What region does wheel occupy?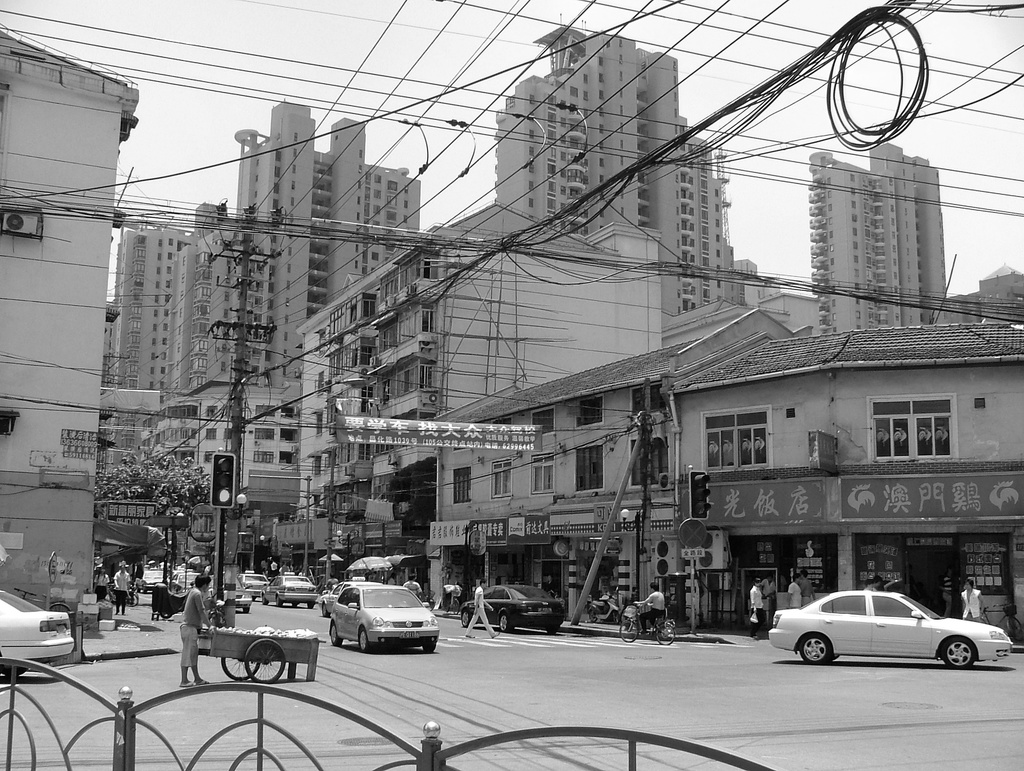
crop(221, 656, 259, 677).
